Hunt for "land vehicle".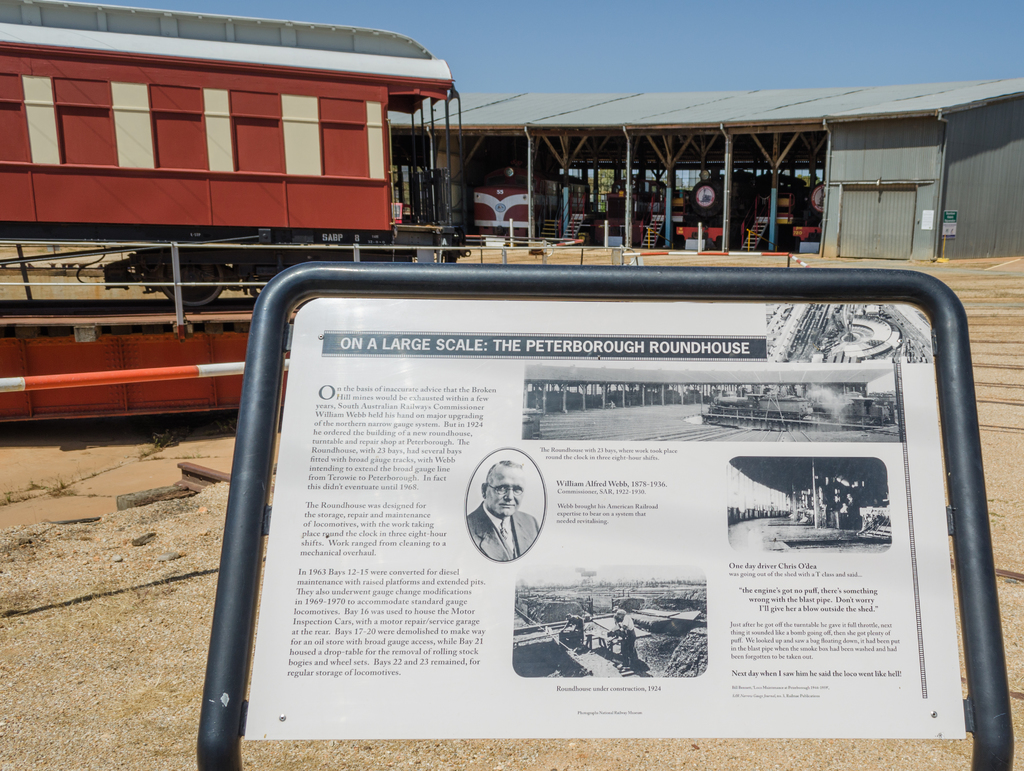
Hunted down at select_region(0, 29, 461, 309).
